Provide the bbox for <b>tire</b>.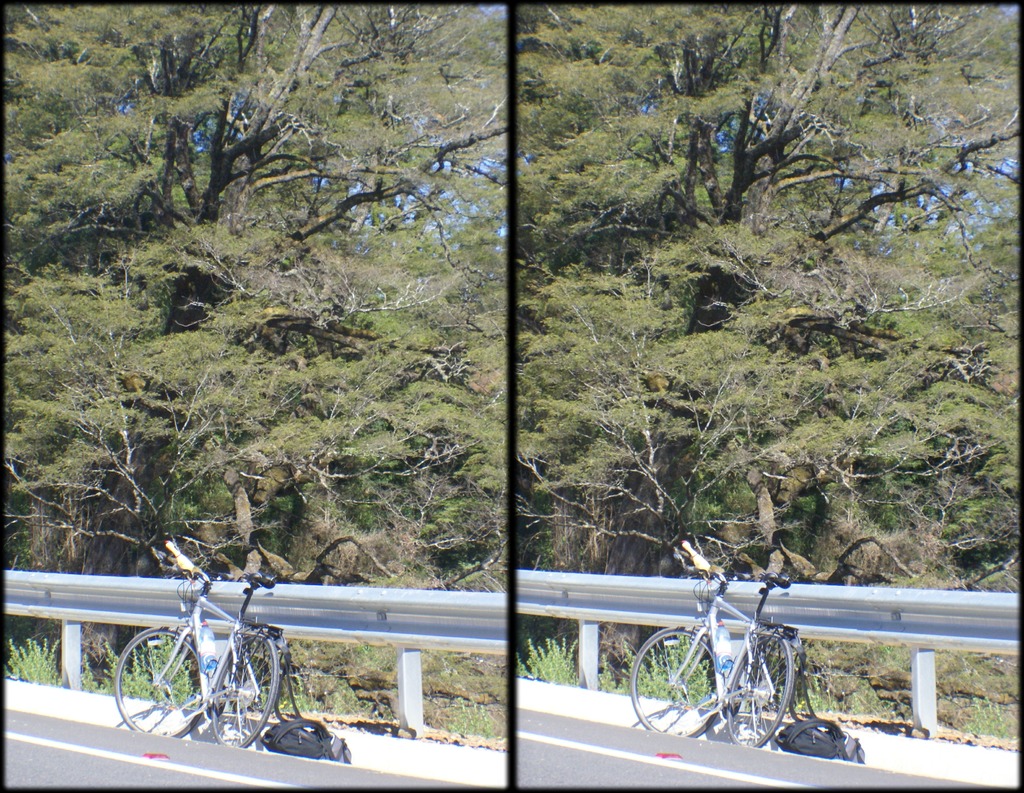
l=207, t=627, r=282, b=748.
